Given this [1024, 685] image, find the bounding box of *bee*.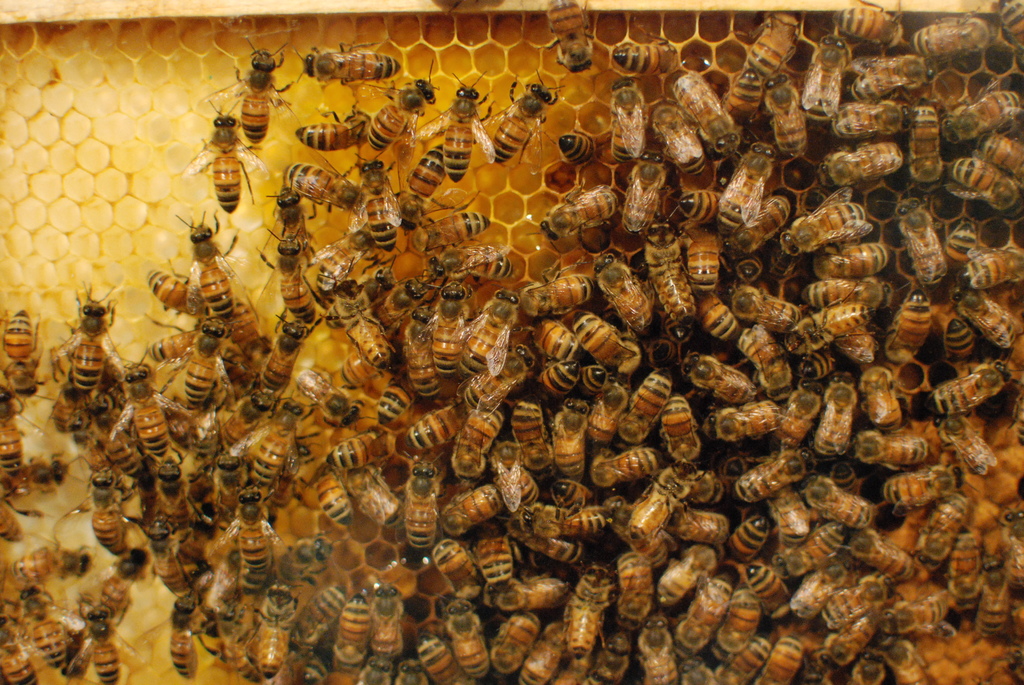
<bbox>673, 513, 751, 558</bbox>.
